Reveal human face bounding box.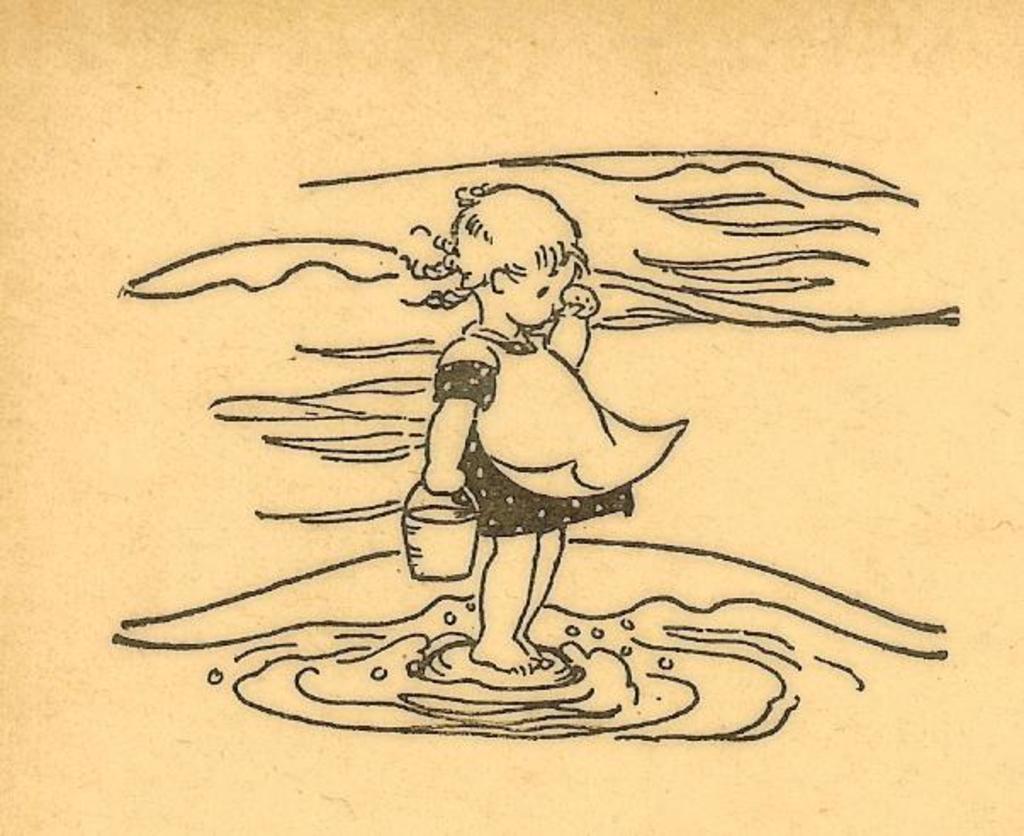
Revealed: Rect(501, 258, 576, 323).
